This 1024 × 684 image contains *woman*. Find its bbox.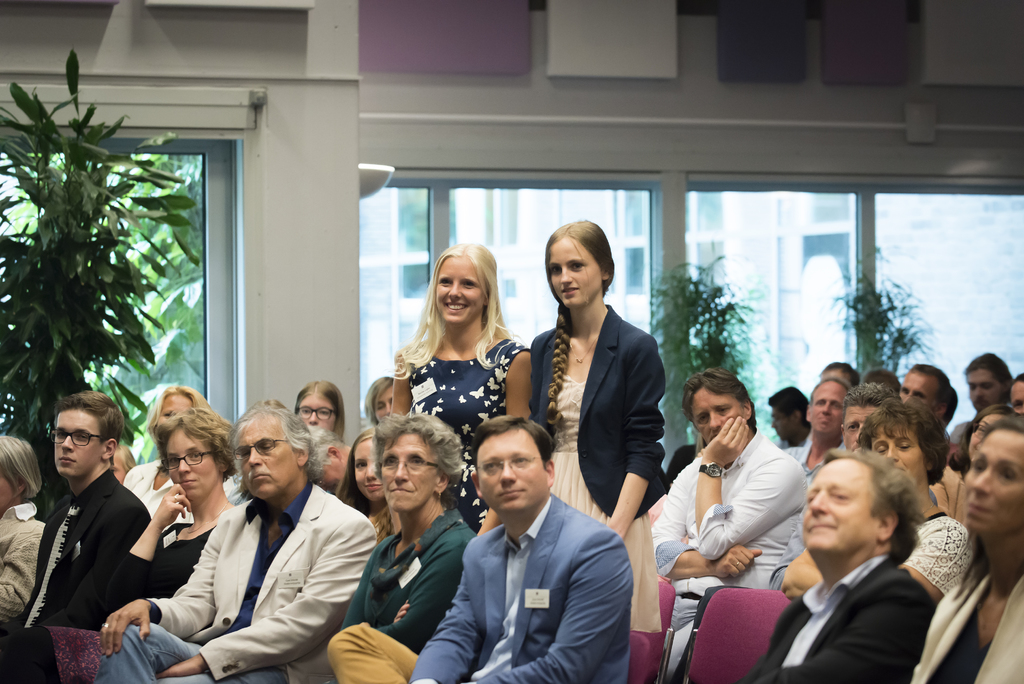
Rect(528, 234, 671, 611).
